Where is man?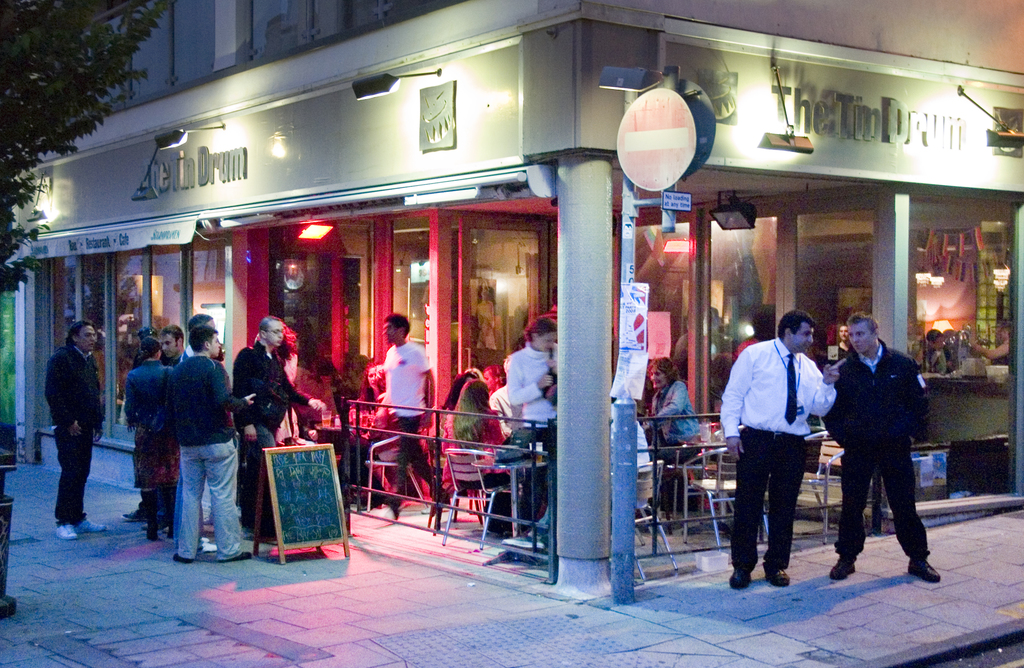
[156,323,184,371].
